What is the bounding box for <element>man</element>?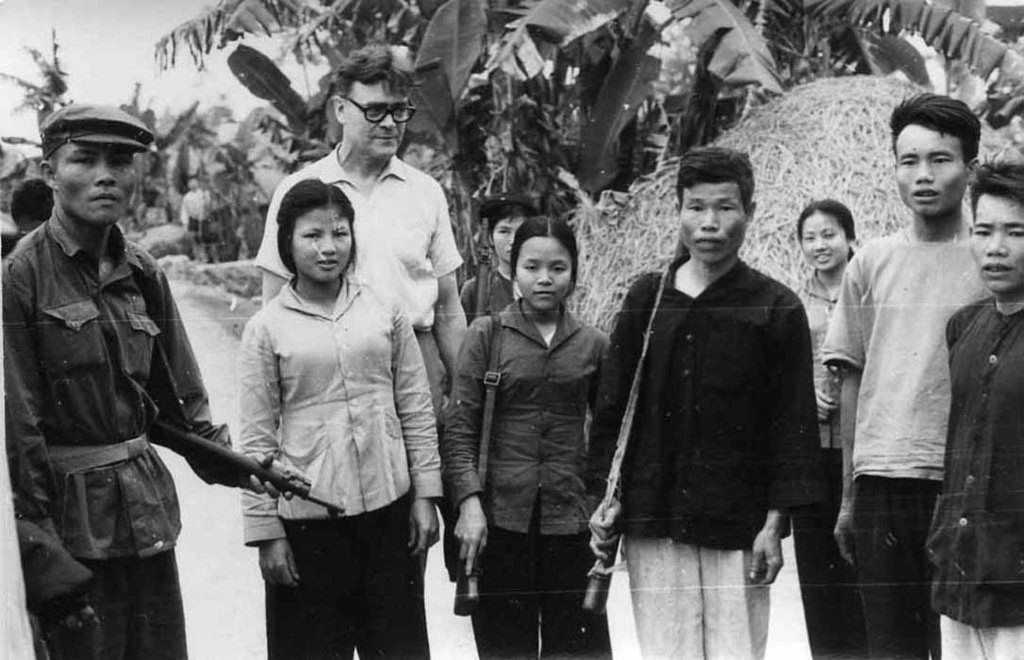
(left=808, top=92, right=1013, bottom=659).
